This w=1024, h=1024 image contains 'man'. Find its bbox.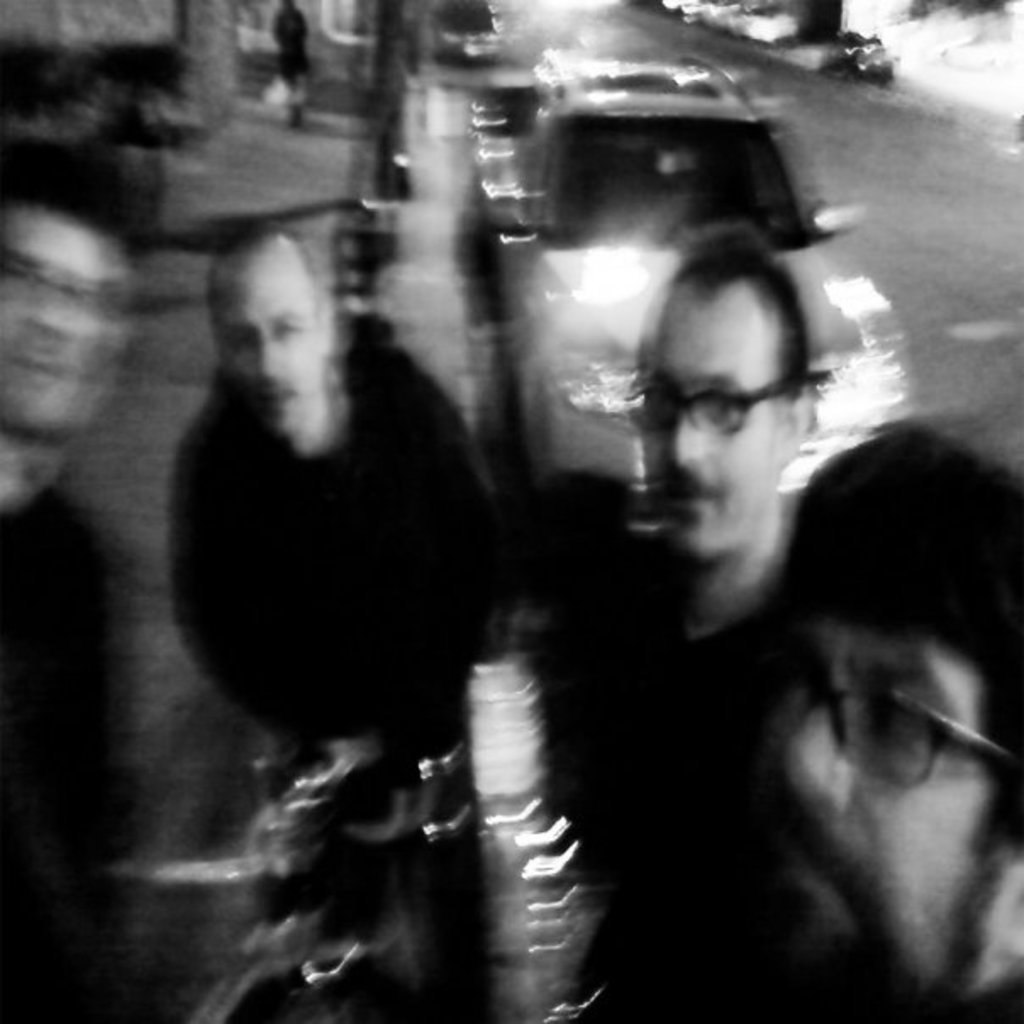
bbox=[544, 229, 810, 1022].
